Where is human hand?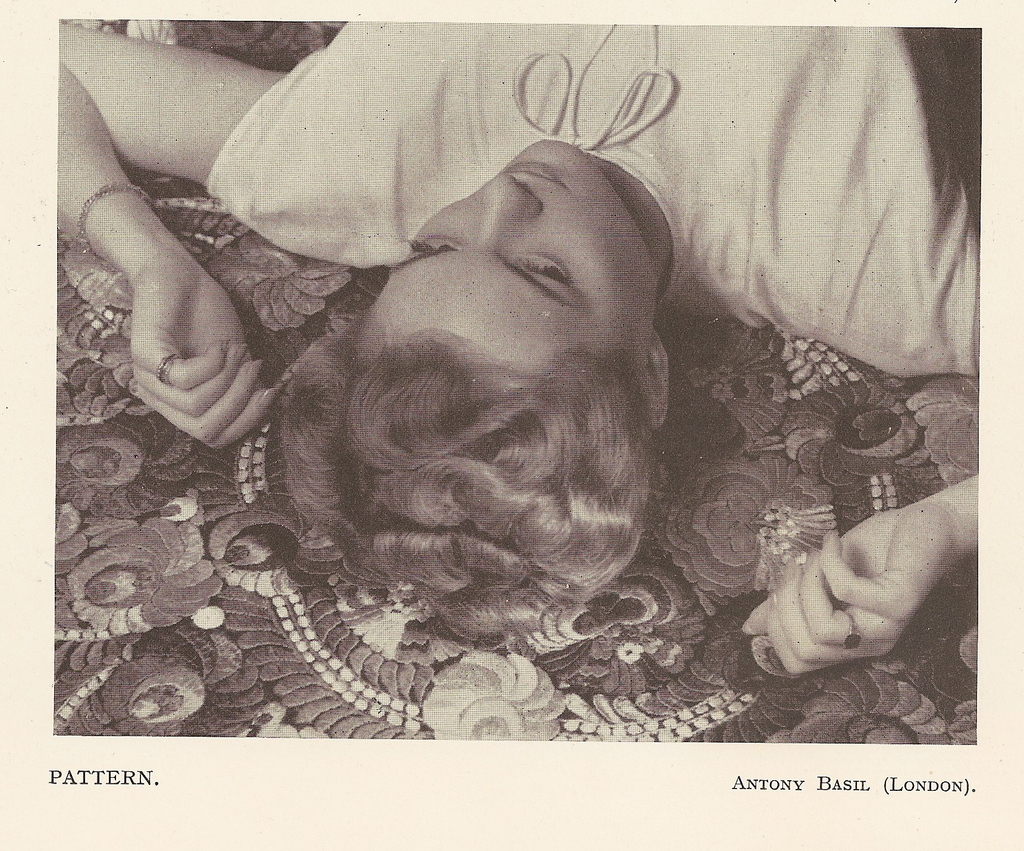
(left=749, top=480, right=957, bottom=696).
